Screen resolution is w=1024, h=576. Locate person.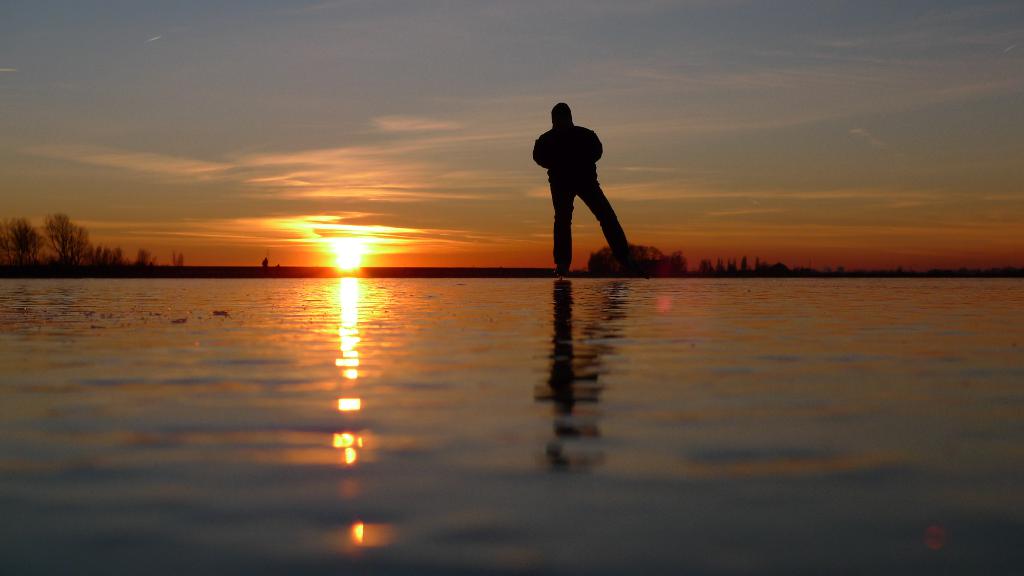
select_region(532, 92, 639, 268).
